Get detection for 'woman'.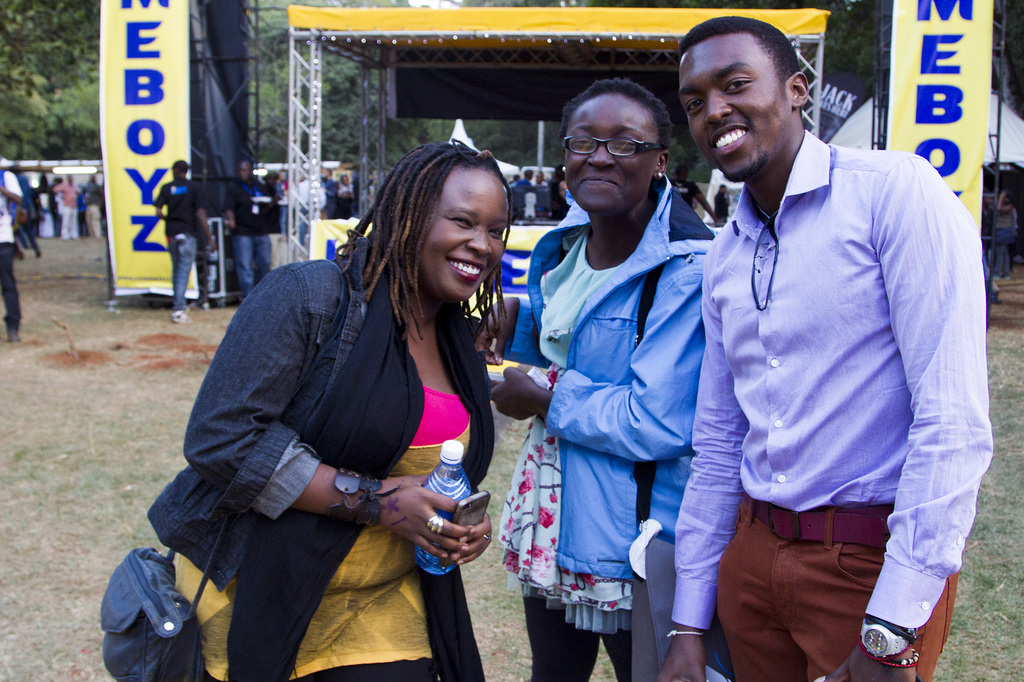
Detection: l=475, t=79, r=717, b=681.
